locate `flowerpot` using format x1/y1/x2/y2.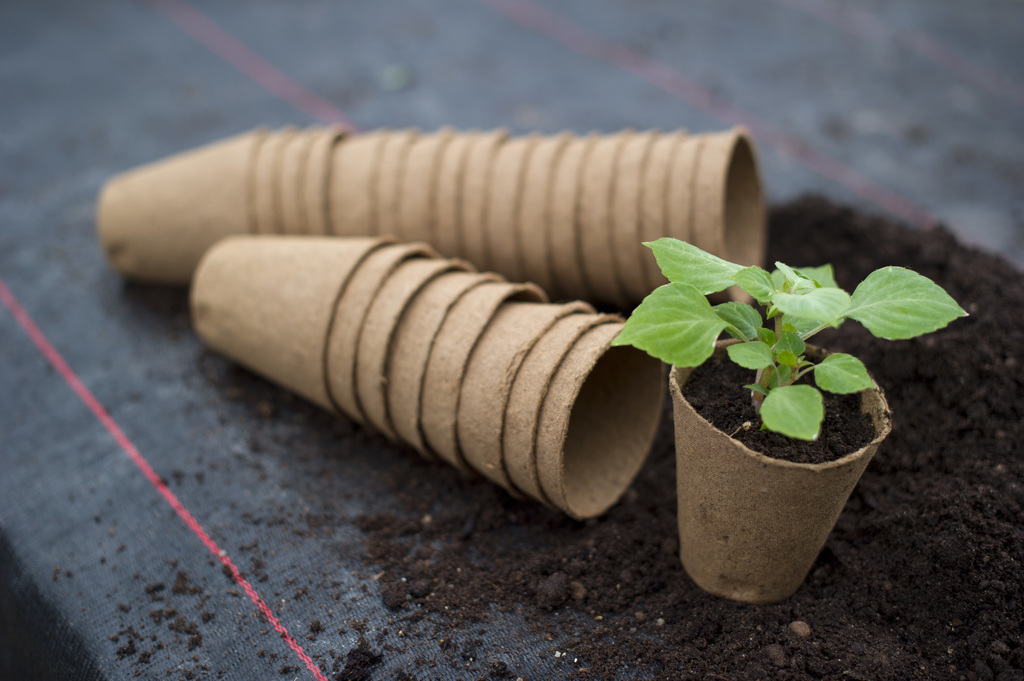
242/116/301/232.
